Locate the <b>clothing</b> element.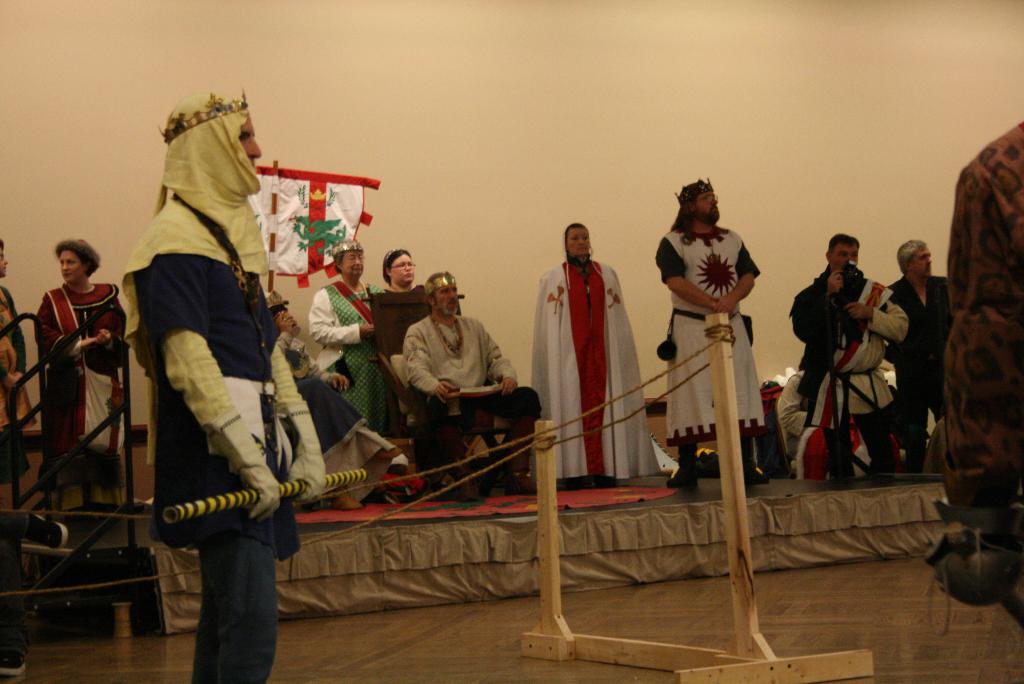
Element bbox: Rect(307, 281, 385, 434).
